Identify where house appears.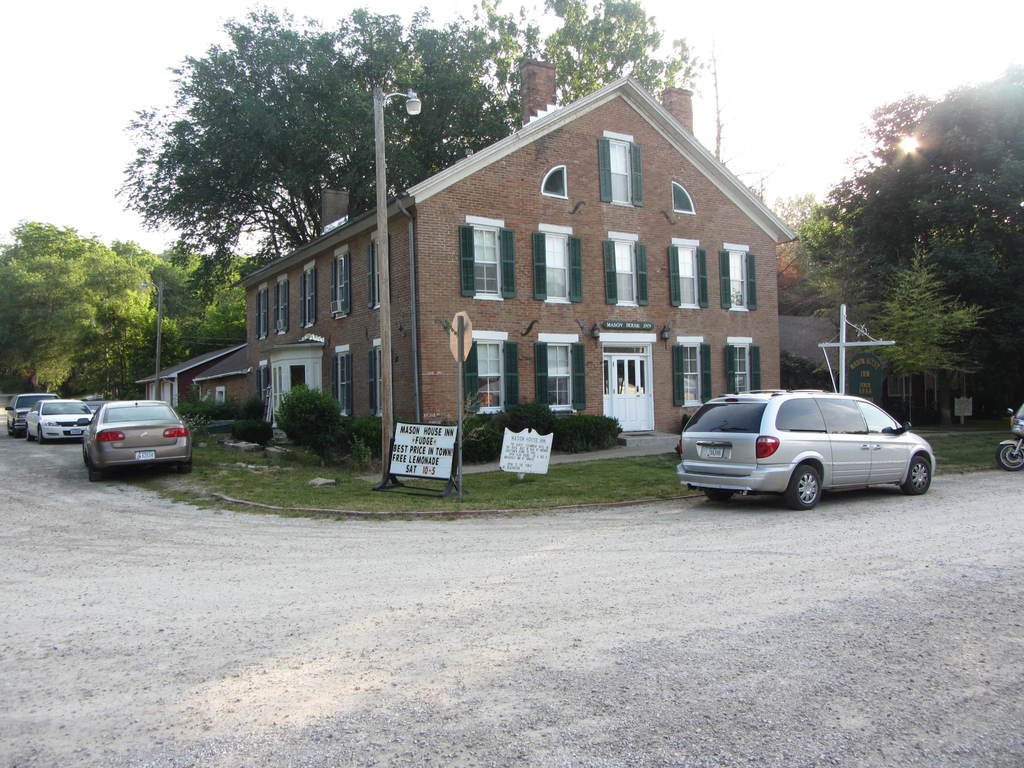
Appears at {"left": 193, "top": 346, "right": 256, "bottom": 412}.
